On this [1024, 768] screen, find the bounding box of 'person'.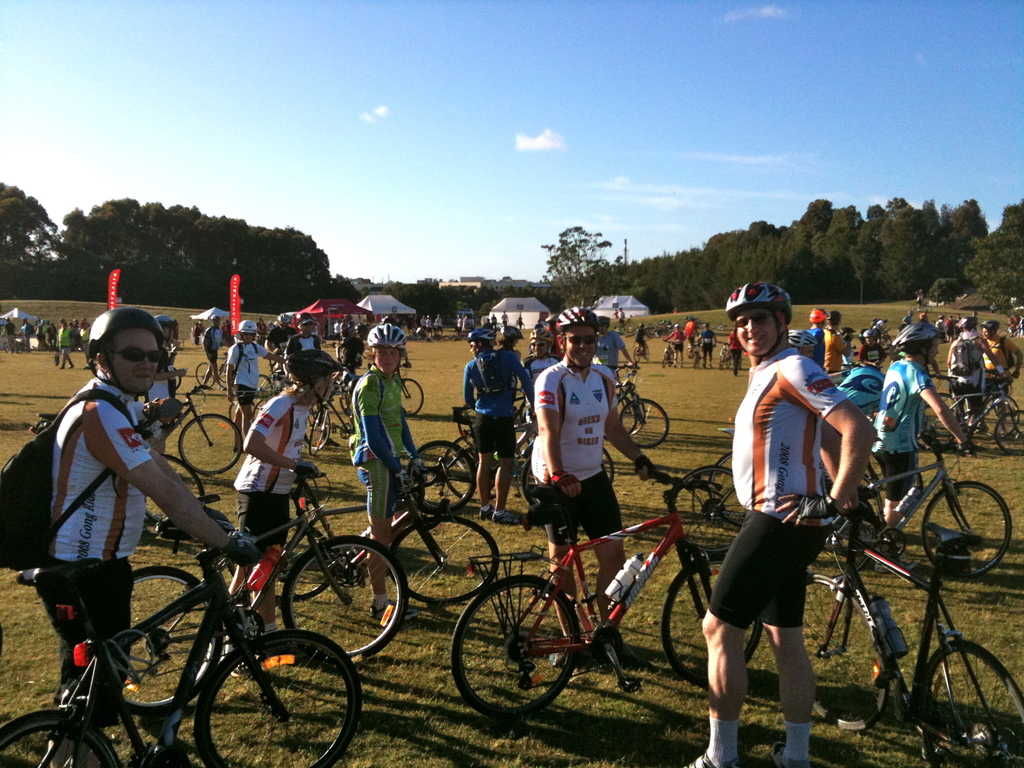
Bounding box: bbox=(731, 328, 748, 380).
